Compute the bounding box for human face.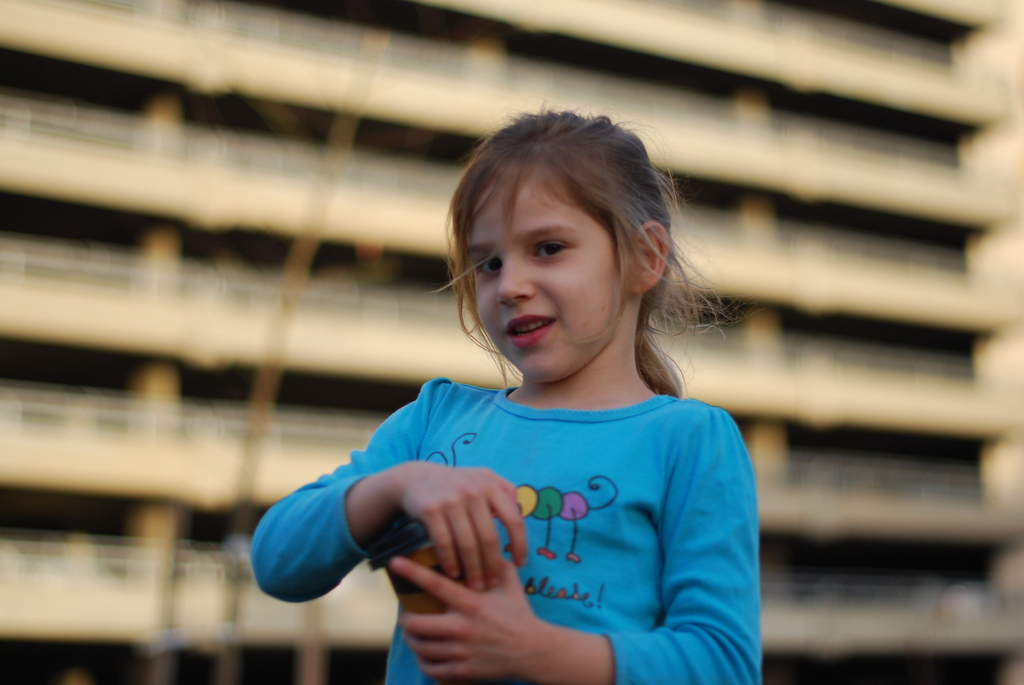
458, 177, 644, 375.
